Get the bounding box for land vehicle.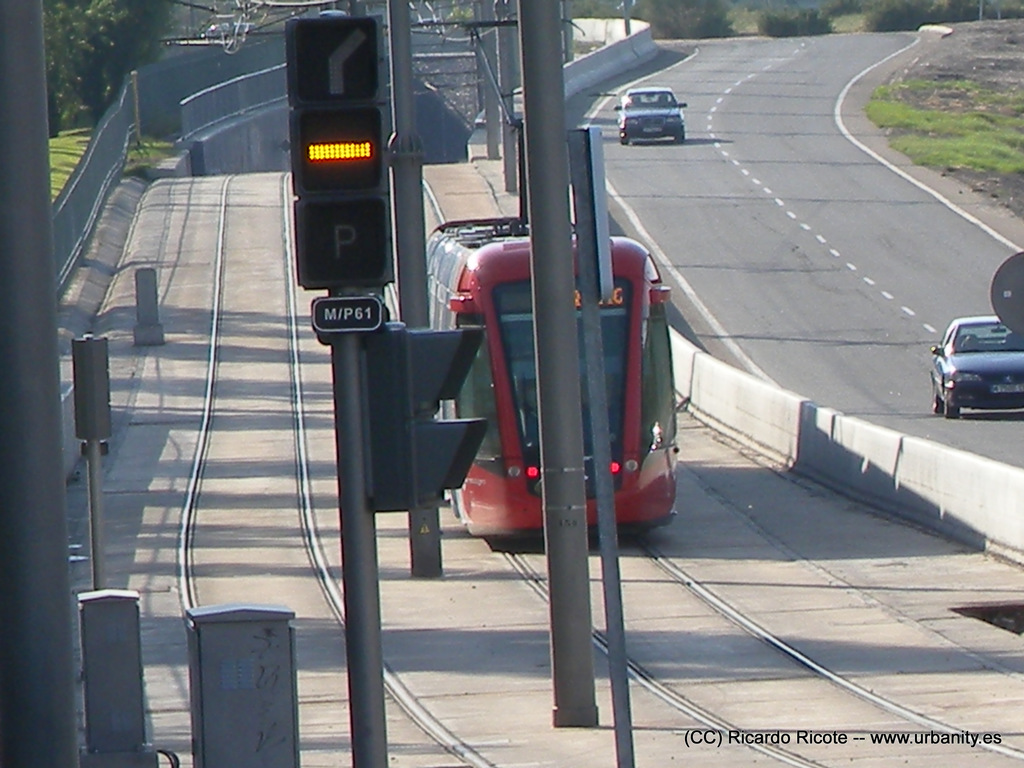
623 88 685 142.
